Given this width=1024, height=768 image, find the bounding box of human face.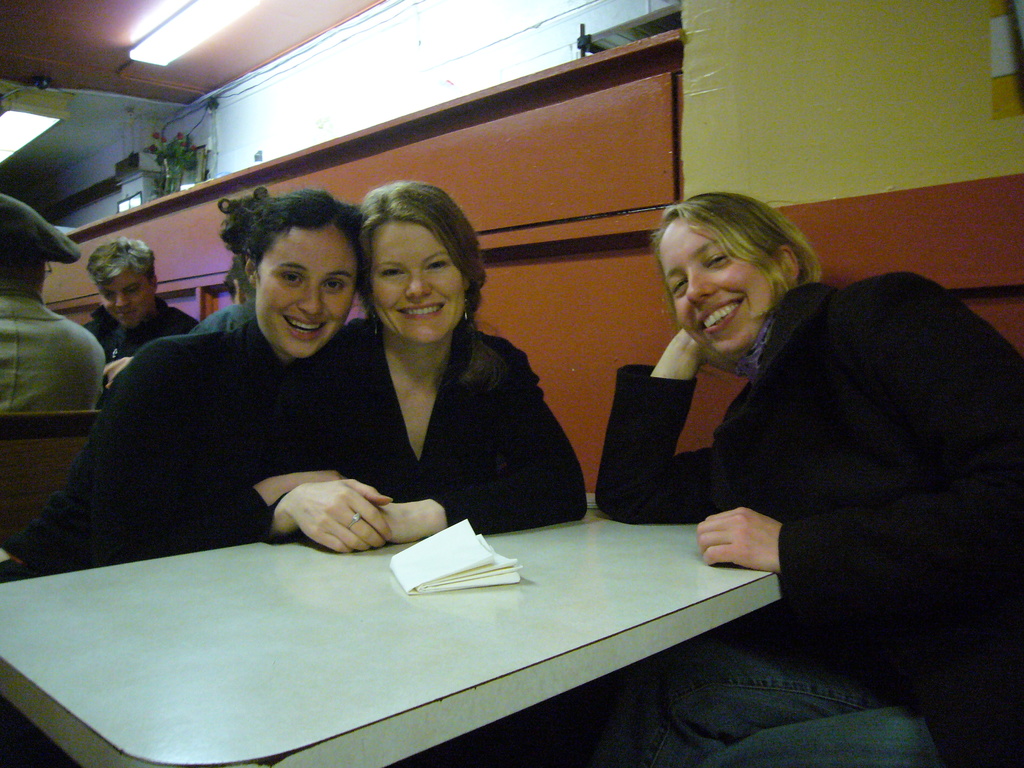
bbox=(654, 217, 771, 356).
